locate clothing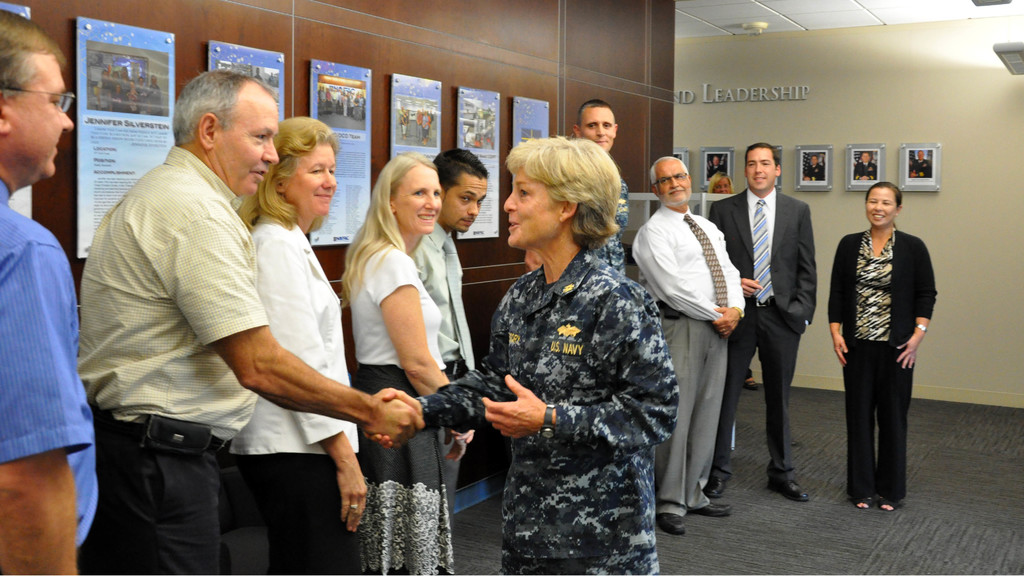
crop(631, 205, 748, 518)
